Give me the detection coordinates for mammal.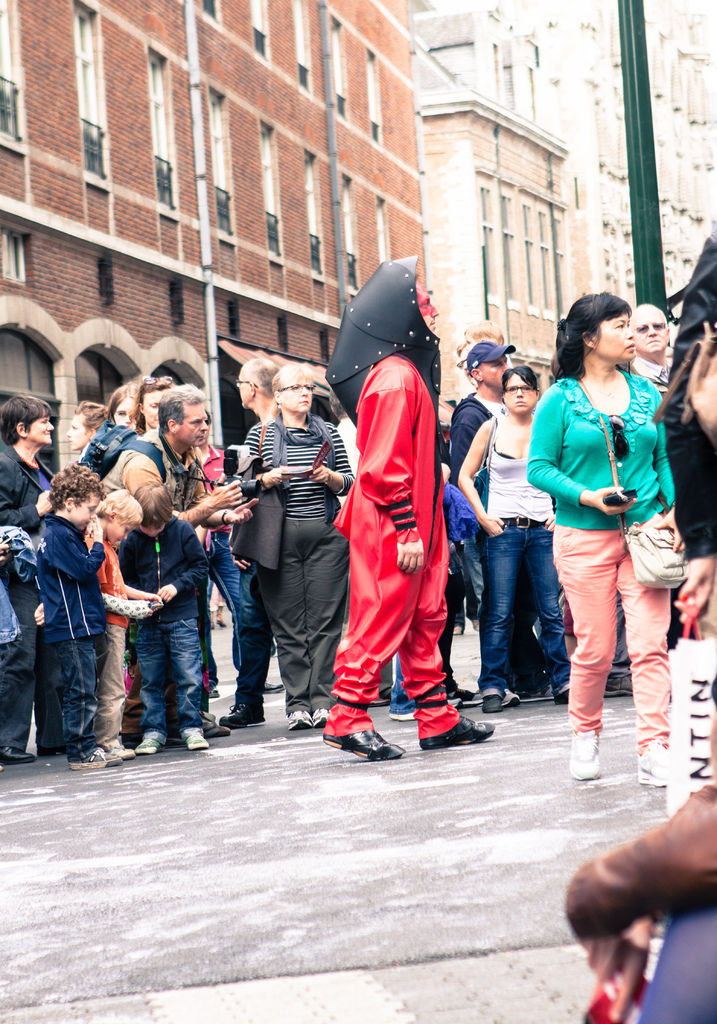
crop(528, 290, 684, 783).
